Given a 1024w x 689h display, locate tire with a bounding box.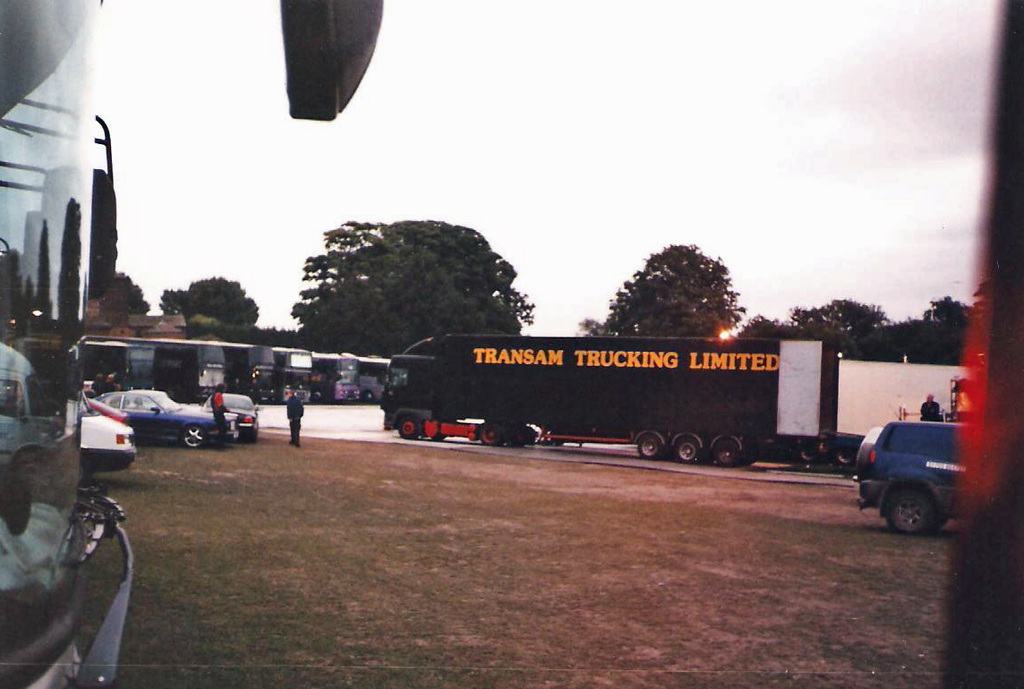
Located: 720, 436, 747, 465.
